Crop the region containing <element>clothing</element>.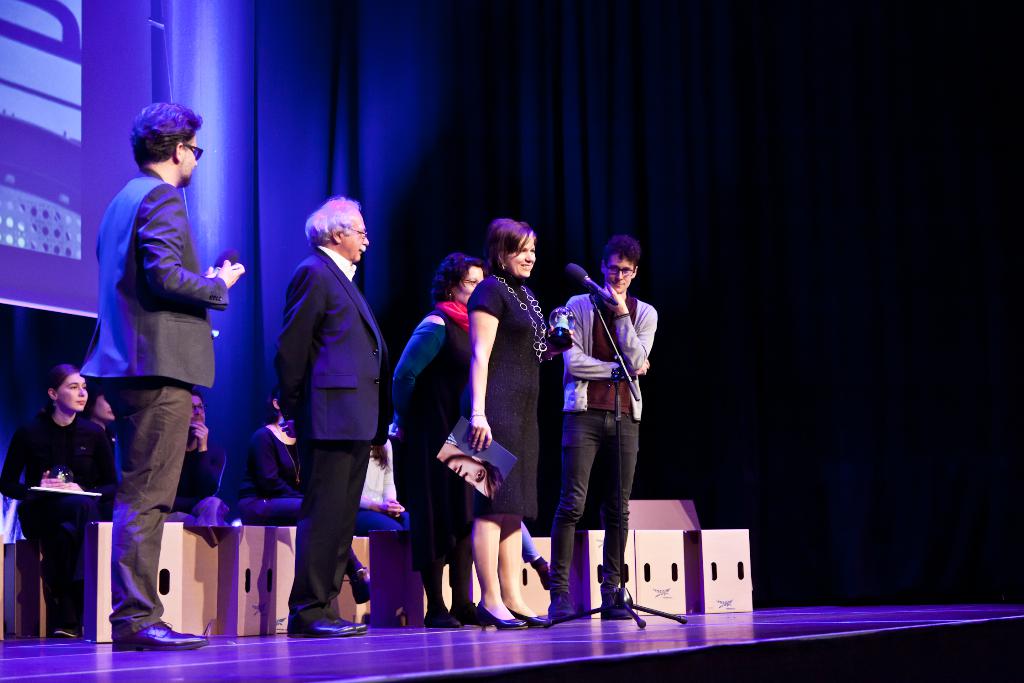
Crop region: l=274, t=242, r=389, b=607.
